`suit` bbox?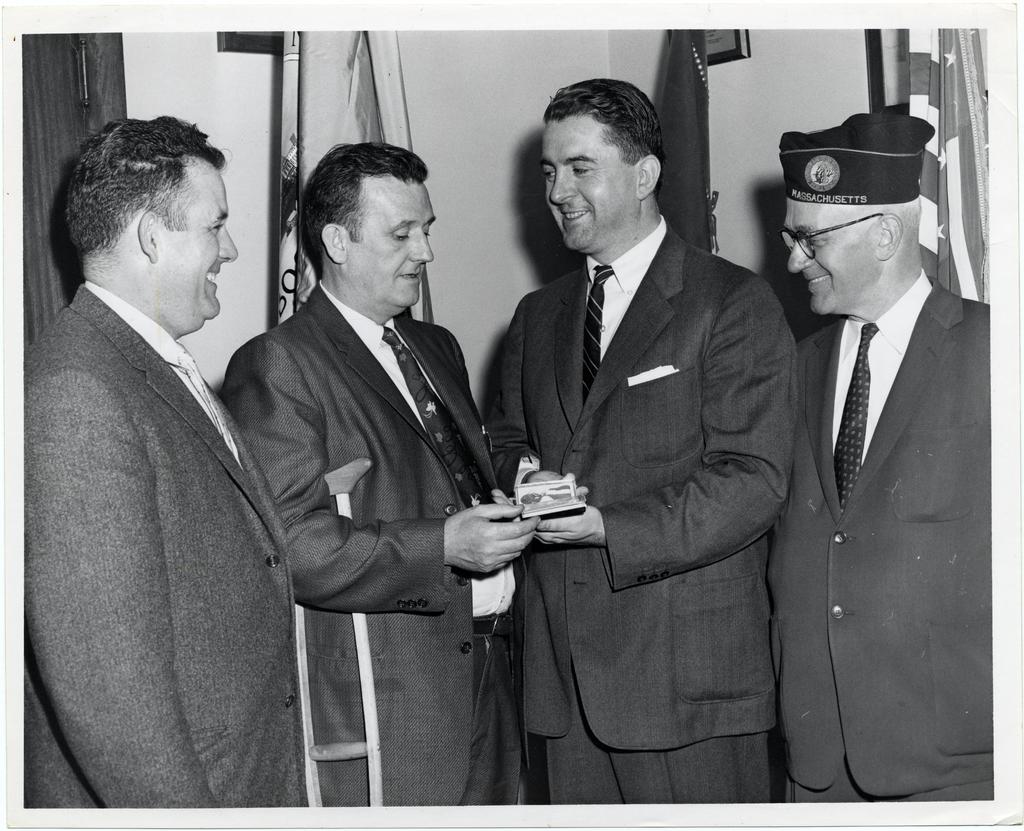
<bbox>483, 223, 804, 797</bbox>
